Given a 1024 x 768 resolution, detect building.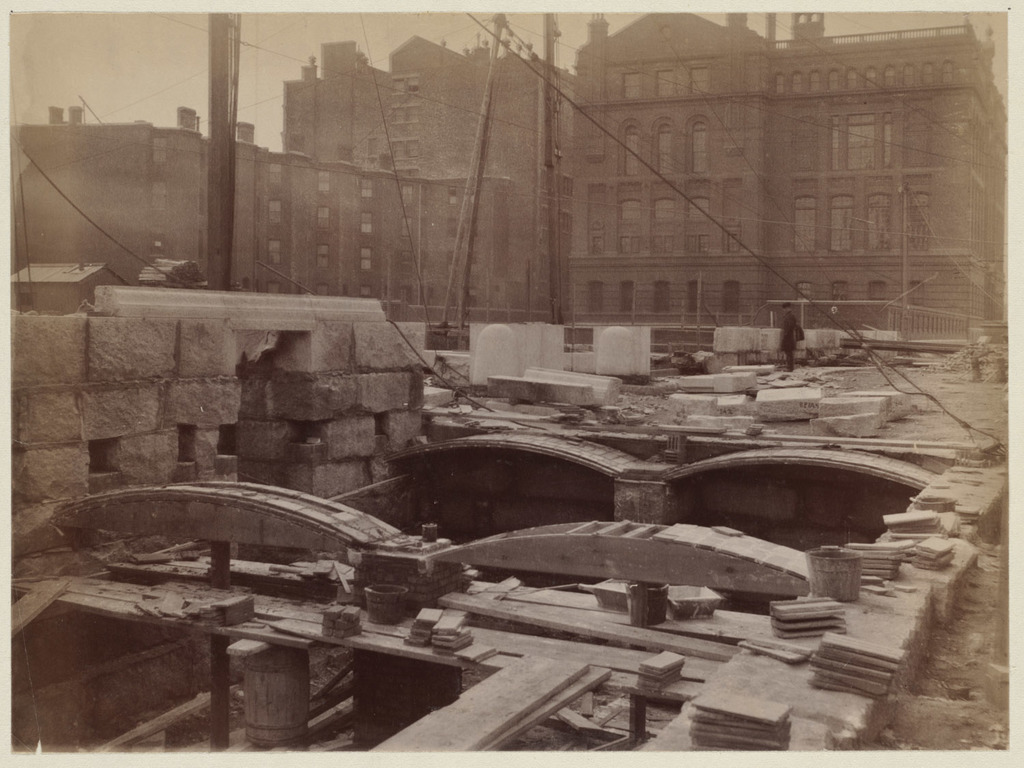
(x1=279, y1=35, x2=575, y2=324).
